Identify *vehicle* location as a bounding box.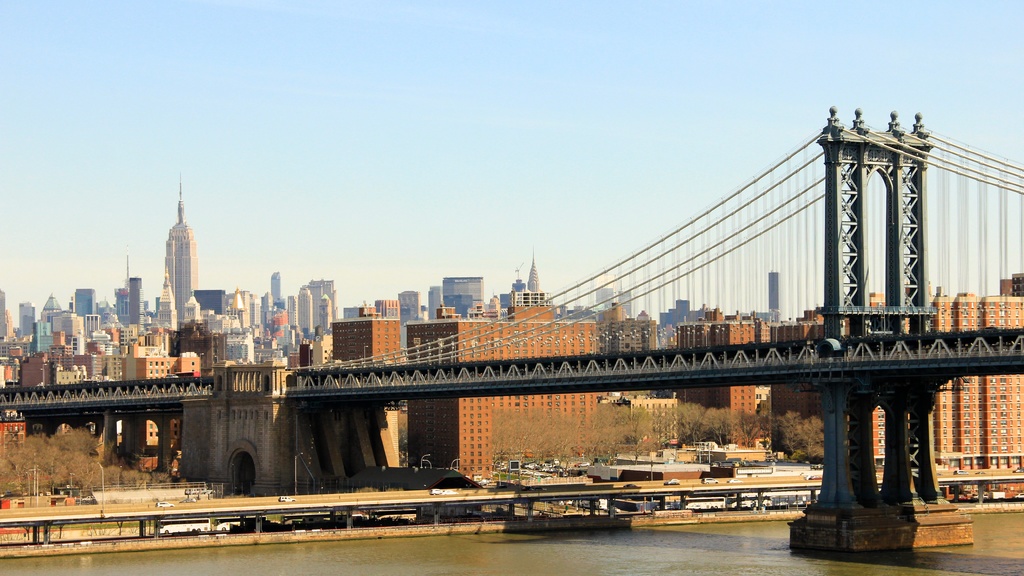
Rect(731, 486, 774, 508).
